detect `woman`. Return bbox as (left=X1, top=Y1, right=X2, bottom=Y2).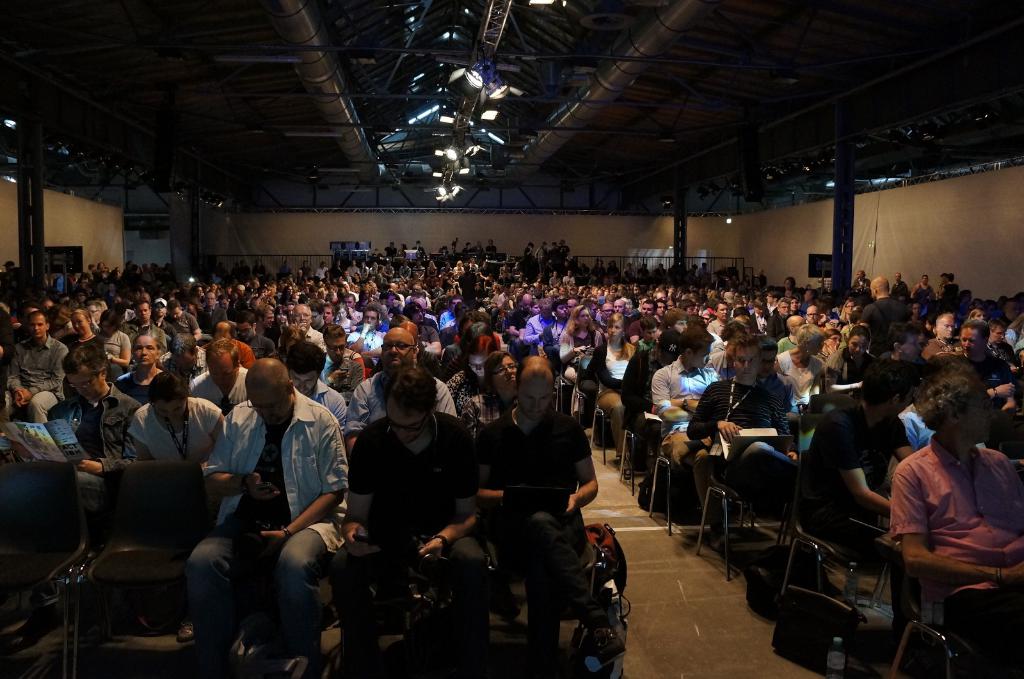
(left=825, top=324, right=874, bottom=398).
